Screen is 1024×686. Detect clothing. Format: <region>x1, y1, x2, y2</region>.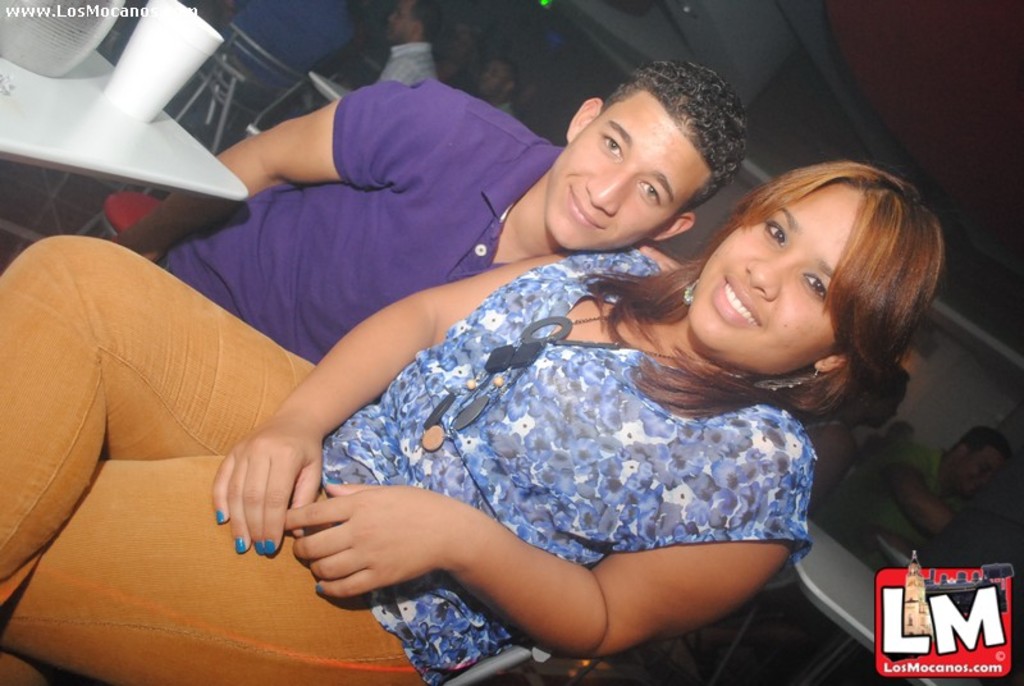
<region>822, 439, 969, 546</region>.
